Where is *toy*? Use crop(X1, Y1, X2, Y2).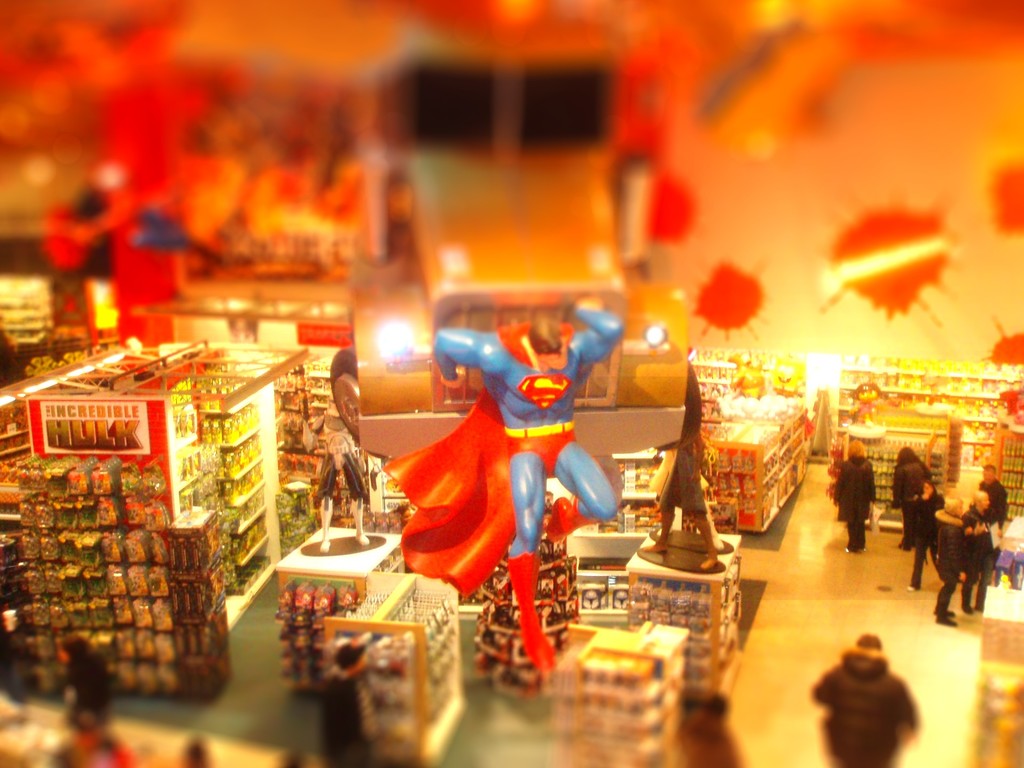
crop(384, 306, 639, 715).
